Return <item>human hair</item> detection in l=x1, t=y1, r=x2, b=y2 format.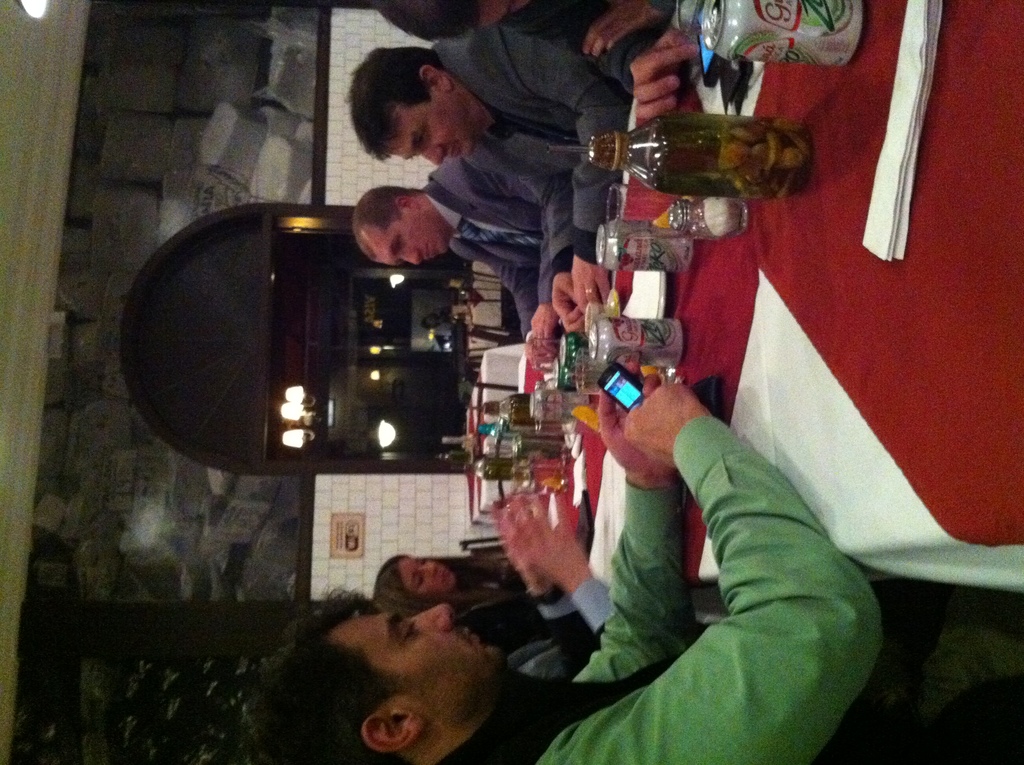
l=366, t=552, r=527, b=604.
